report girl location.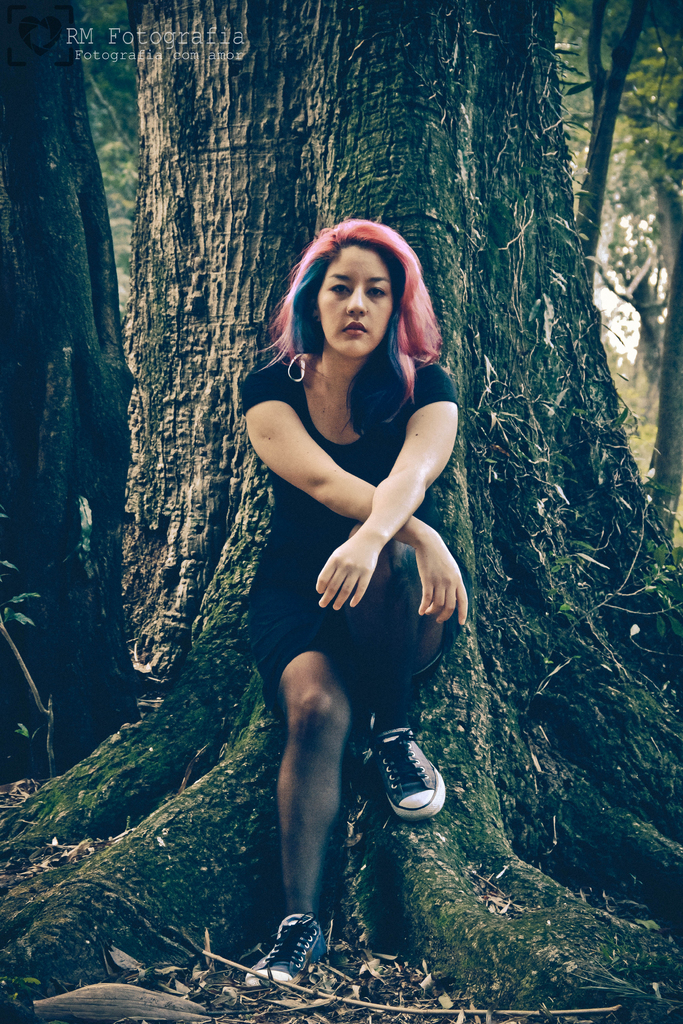
Report: box=[241, 216, 454, 981].
